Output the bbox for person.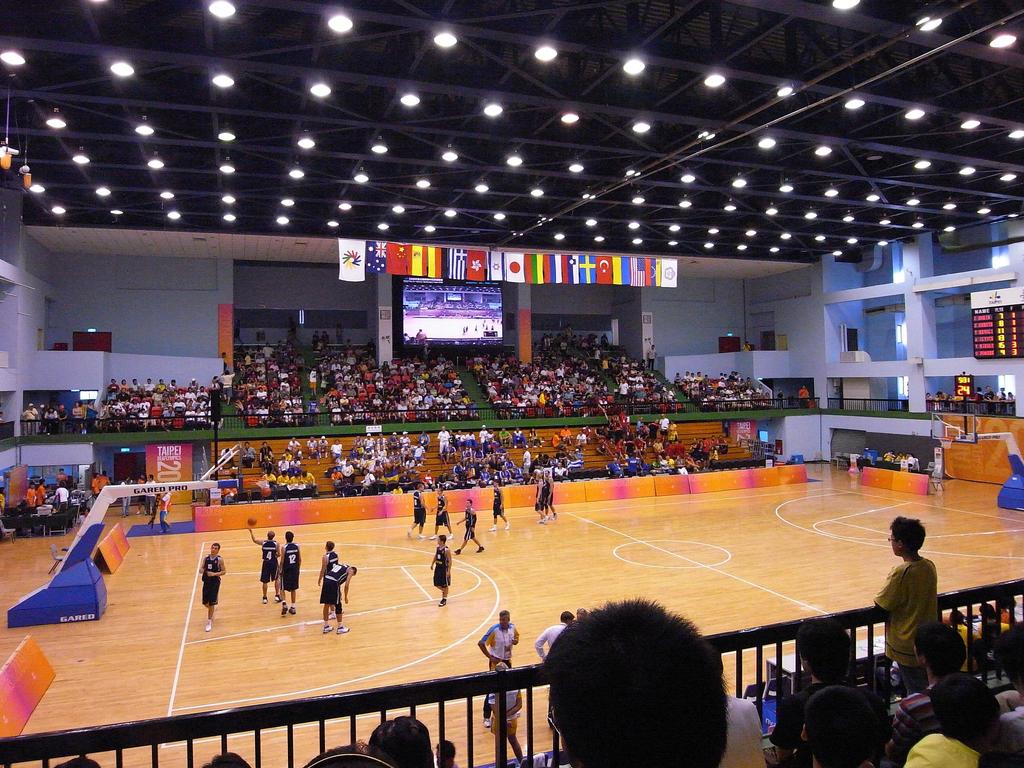
region(538, 463, 556, 520).
